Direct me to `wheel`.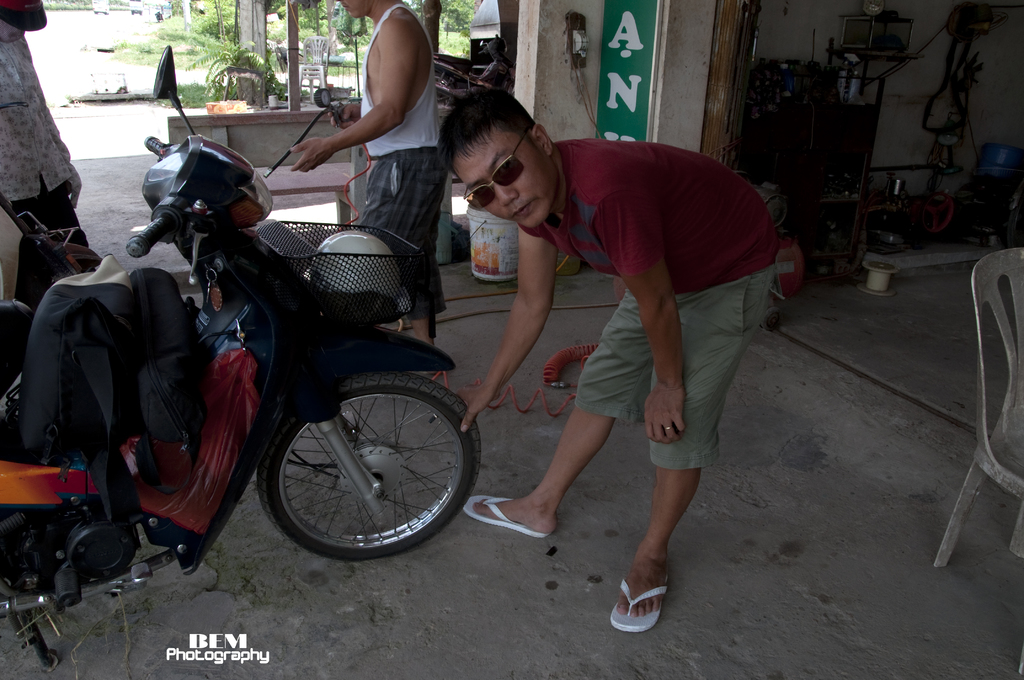
Direction: 435:74:451:106.
